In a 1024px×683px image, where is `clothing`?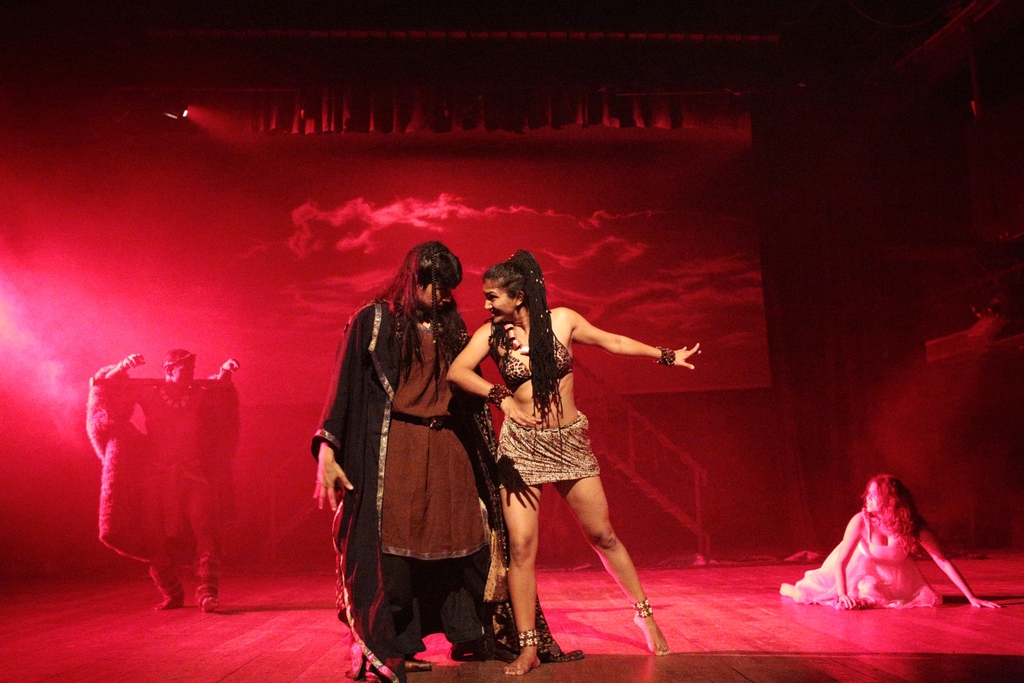
{"left": 321, "top": 261, "right": 498, "bottom": 645}.
